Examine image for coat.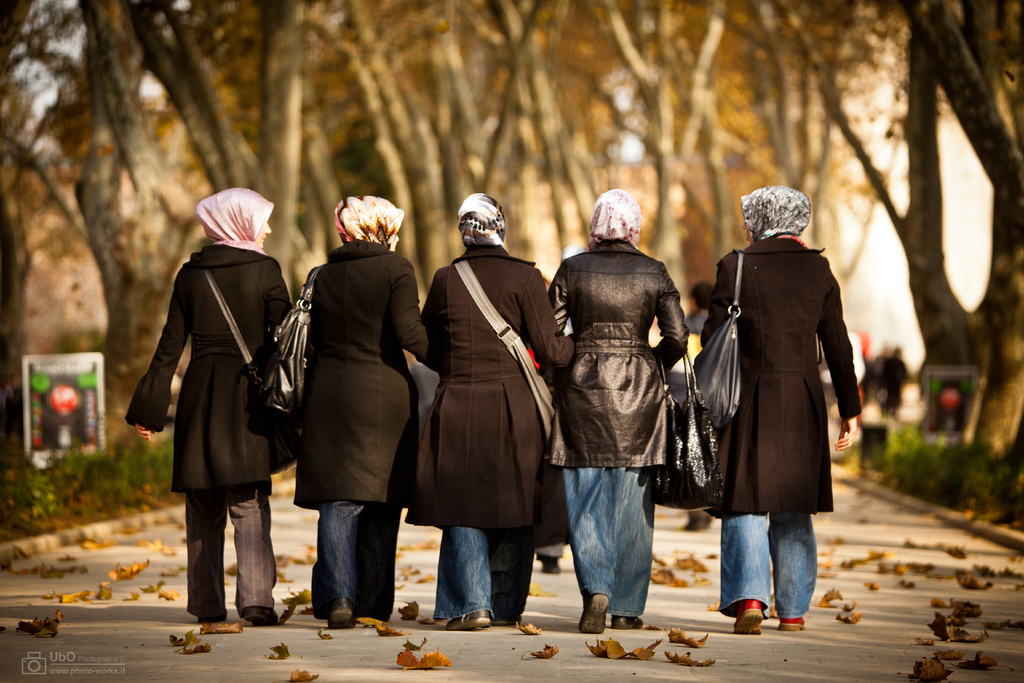
Examination result: [710,204,858,554].
